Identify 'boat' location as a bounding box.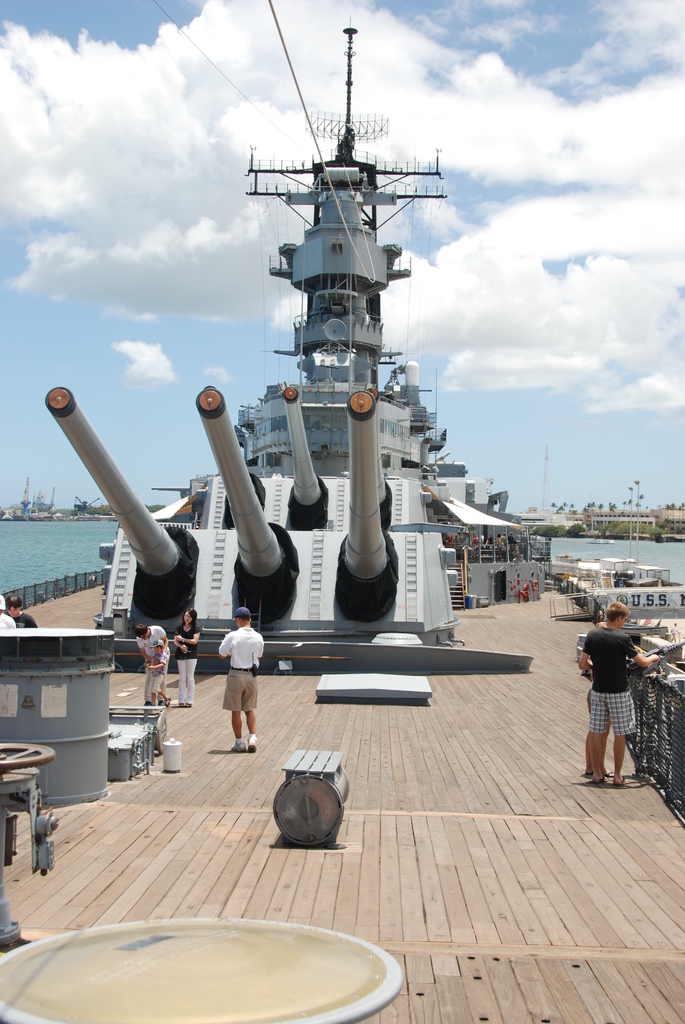
bbox=[0, 0, 684, 1023].
